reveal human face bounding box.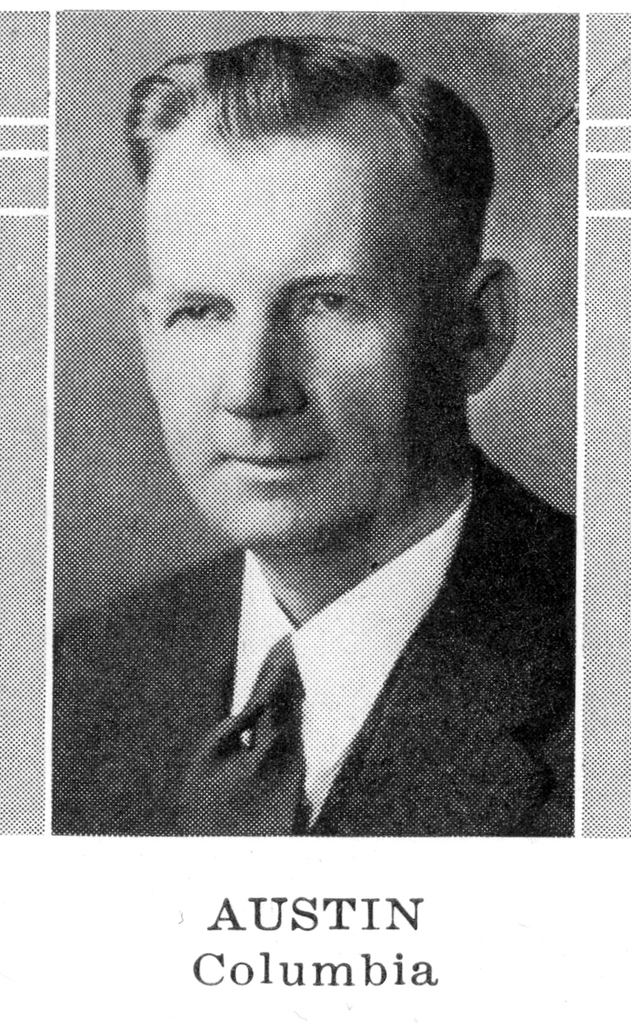
Revealed: 142, 114, 464, 543.
